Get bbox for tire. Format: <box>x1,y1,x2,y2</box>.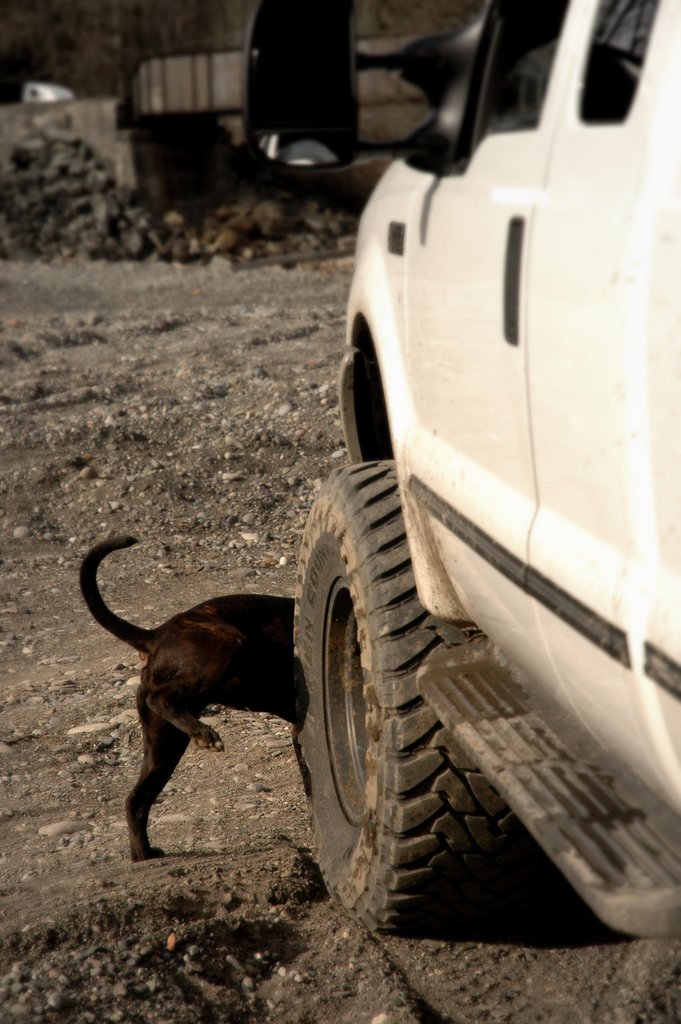
<box>282,444,532,932</box>.
